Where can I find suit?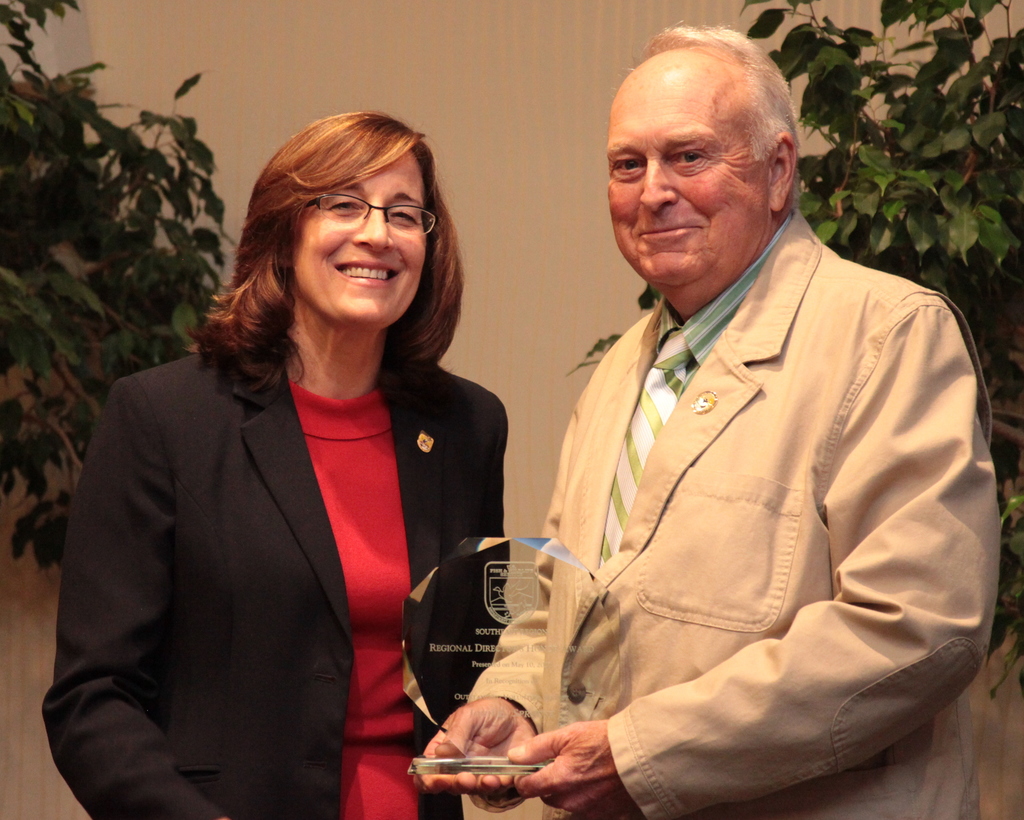
You can find it at 465 210 1005 819.
